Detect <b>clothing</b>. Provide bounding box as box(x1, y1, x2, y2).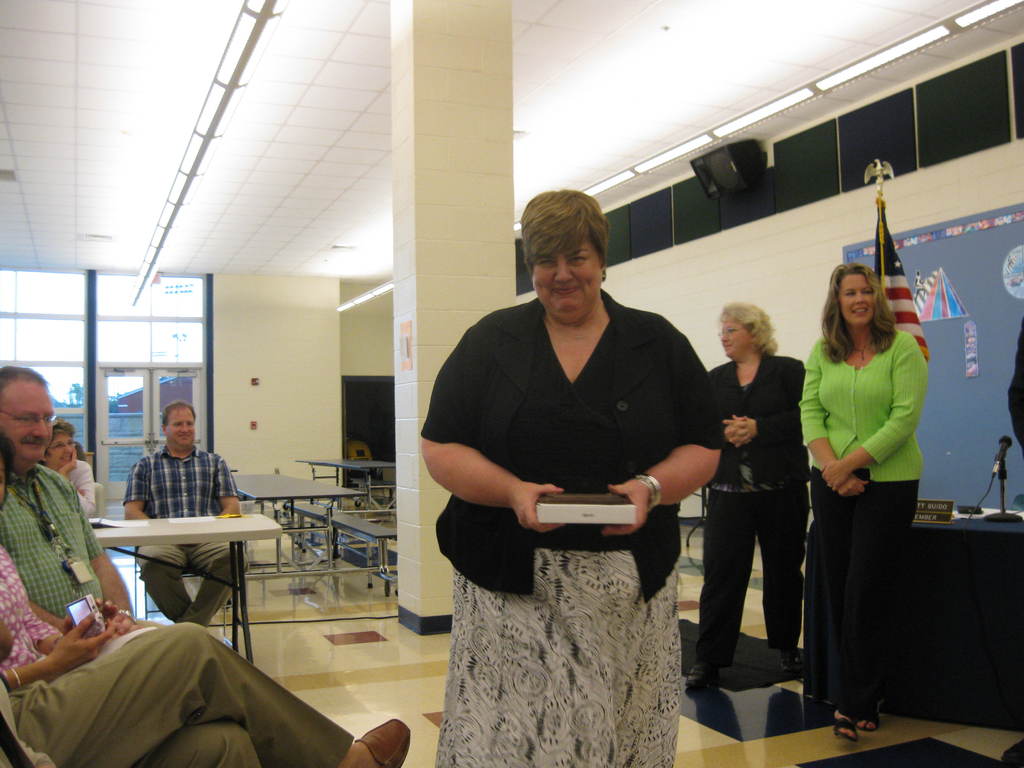
box(691, 347, 807, 683).
